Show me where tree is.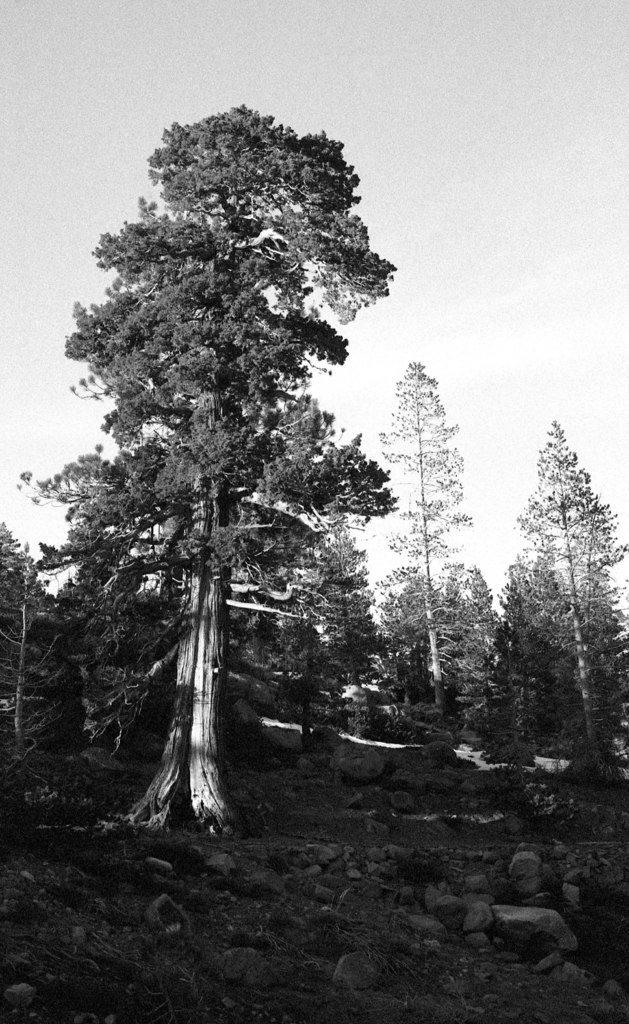
tree is at crop(378, 361, 490, 725).
